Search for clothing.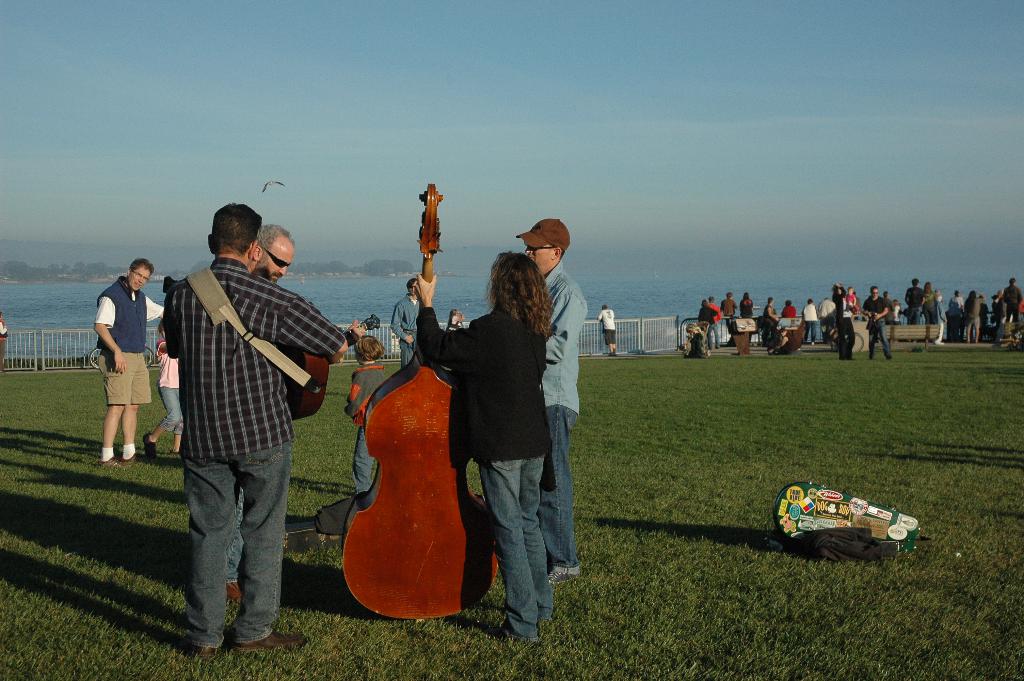
Found at detection(600, 311, 614, 349).
